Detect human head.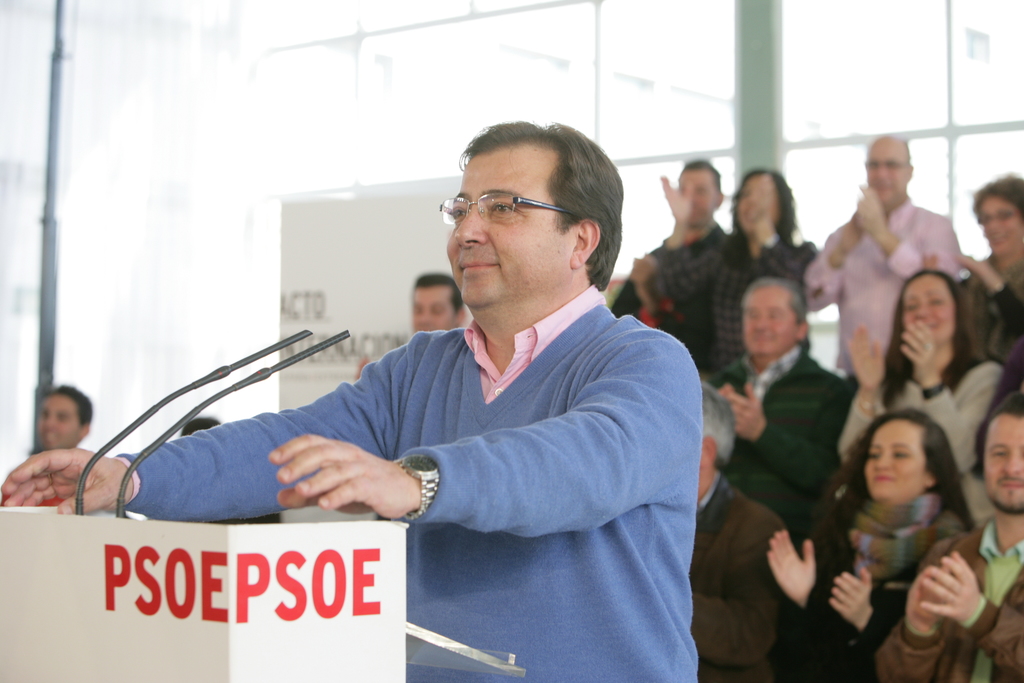
Detected at x1=737, y1=279, x2=812, y2=358.
